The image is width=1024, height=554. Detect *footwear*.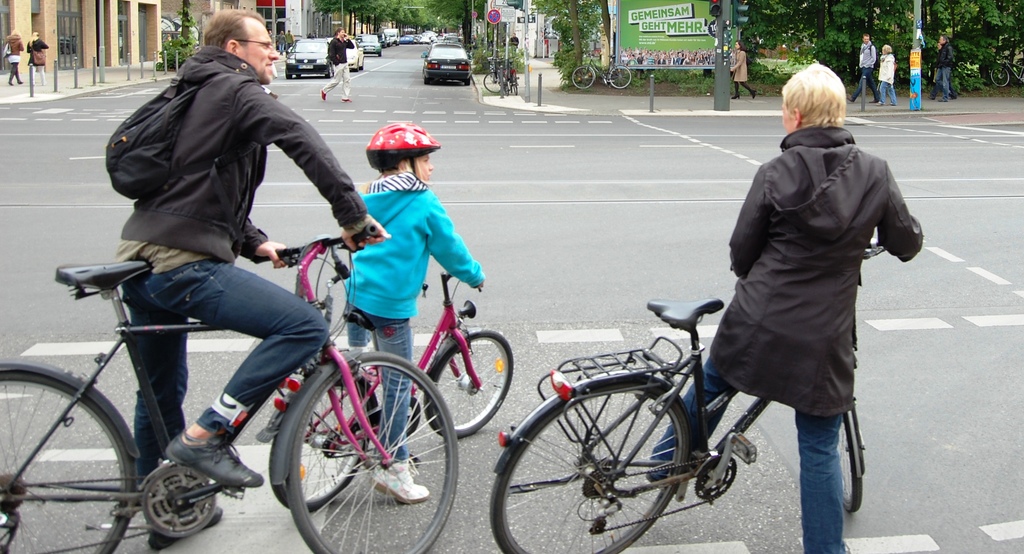
Detection: {"left": 4, "top": 81, "right": 11, "bottom": 85}.
